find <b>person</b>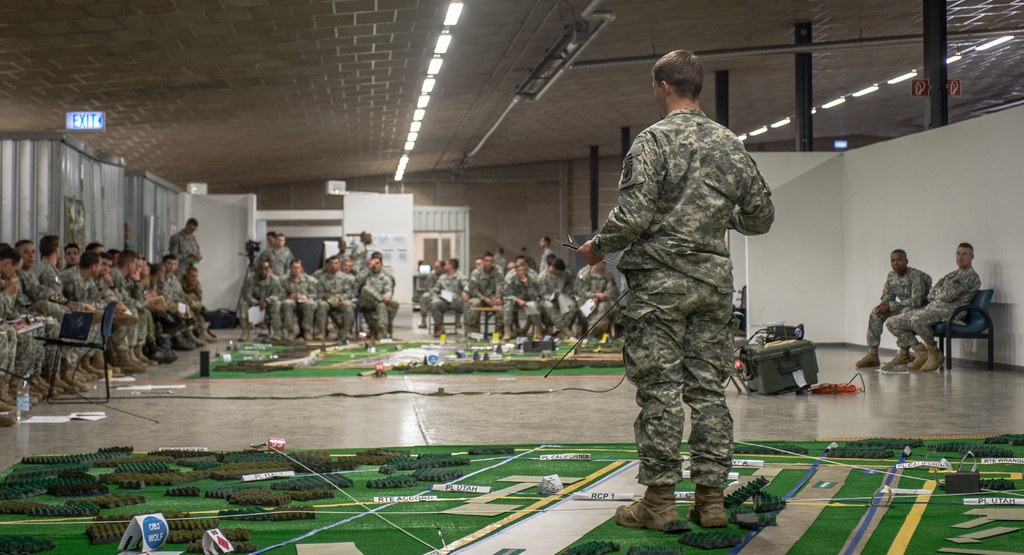
458/253/504/334
